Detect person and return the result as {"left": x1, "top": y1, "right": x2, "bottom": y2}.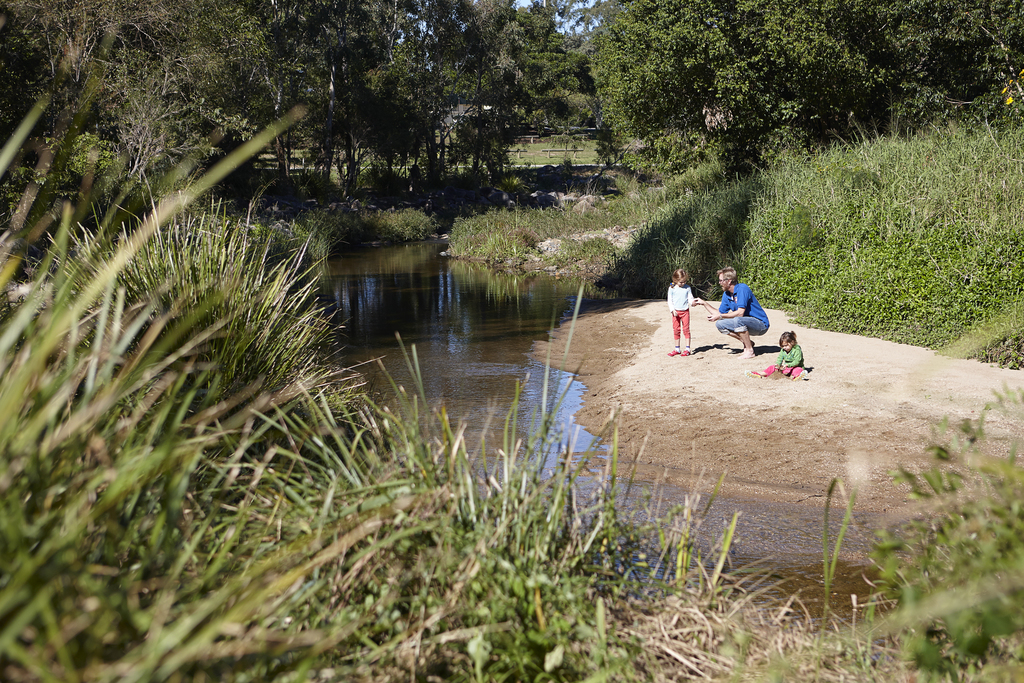
{"left": 741, "top": 332, "right": 809, "bottom": 379}.
